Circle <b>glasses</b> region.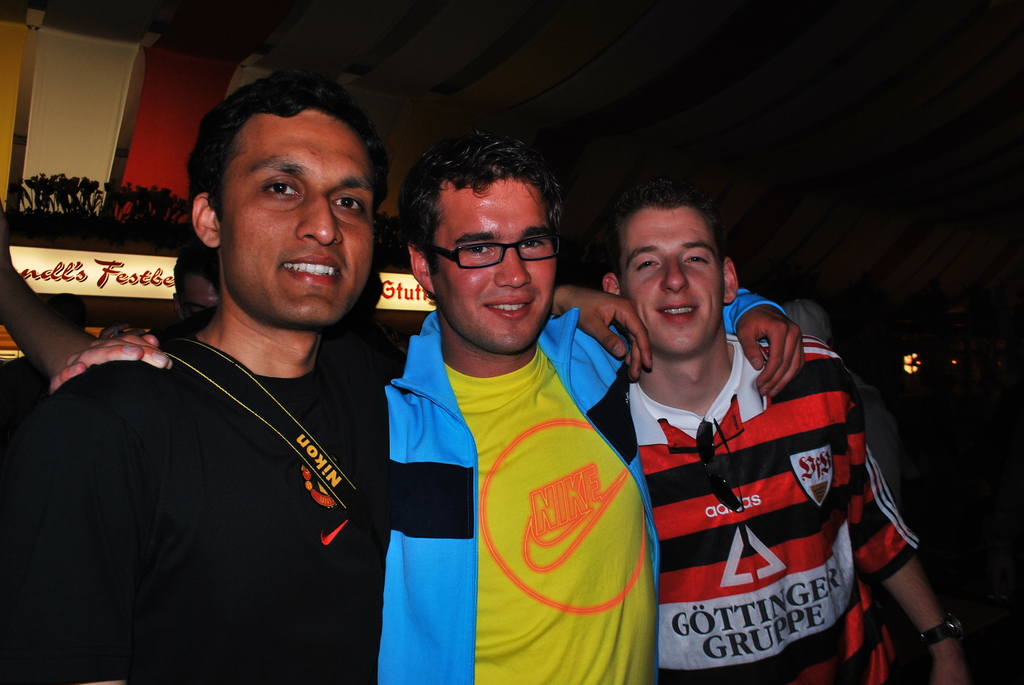
Region: <box>404,229,566,283</box>.
